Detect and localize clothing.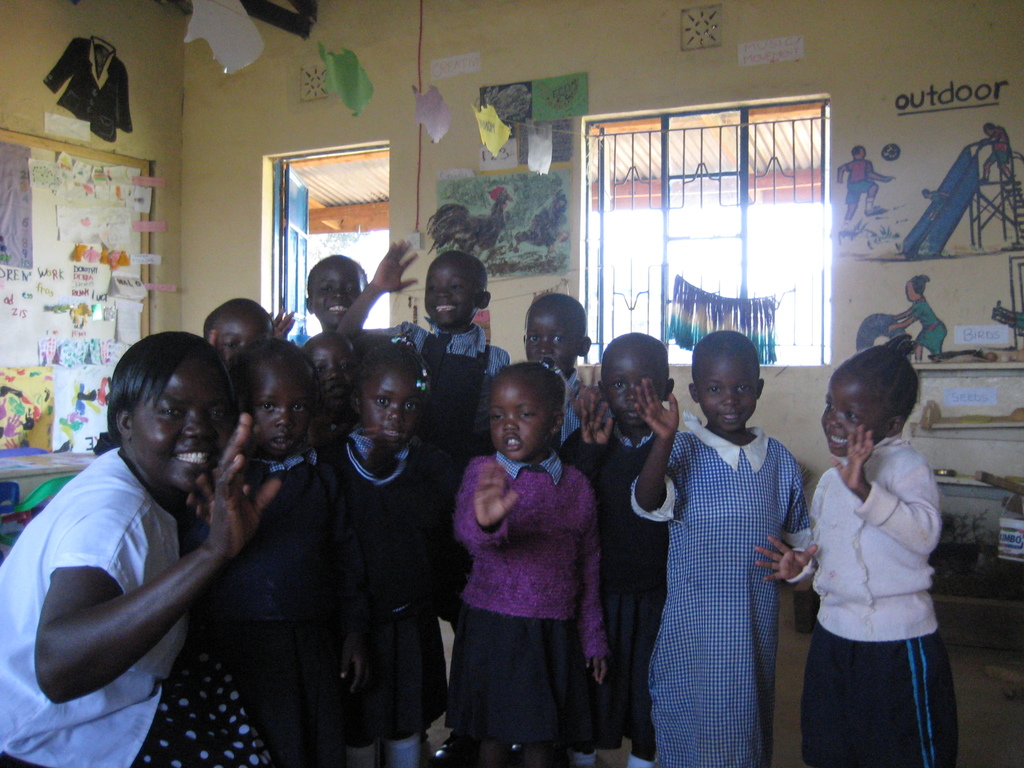
Localized at select_region(904, 297, 946, 359).
